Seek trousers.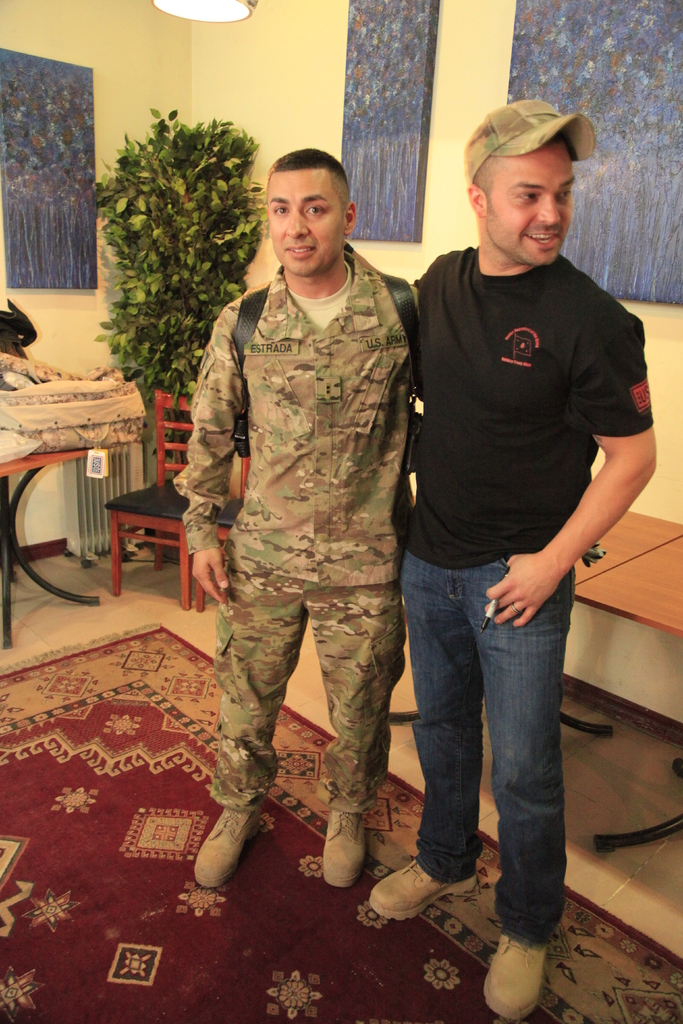
201:508:410:858.
